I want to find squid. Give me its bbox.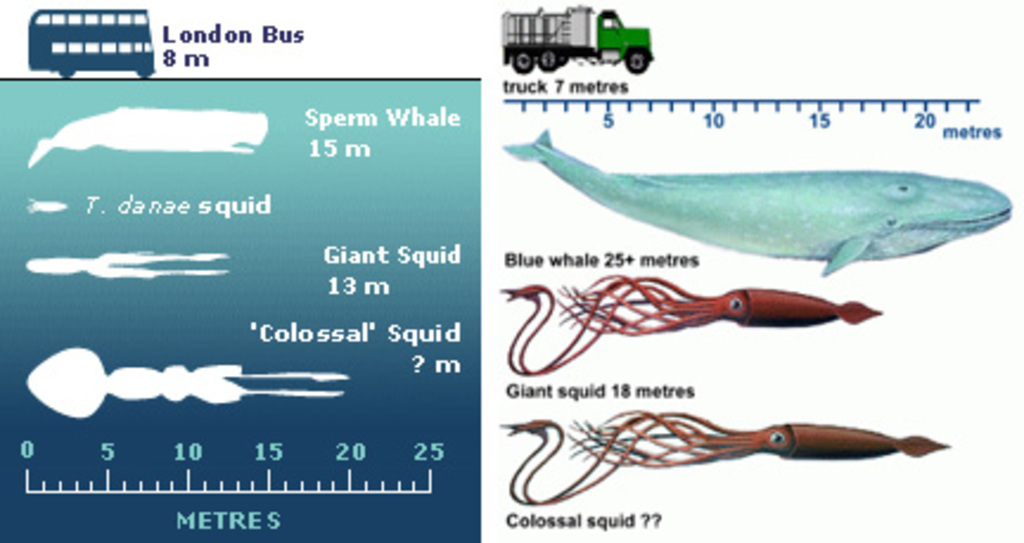
pyautogui.locateOnScreen(503, 408, 953, 503).
